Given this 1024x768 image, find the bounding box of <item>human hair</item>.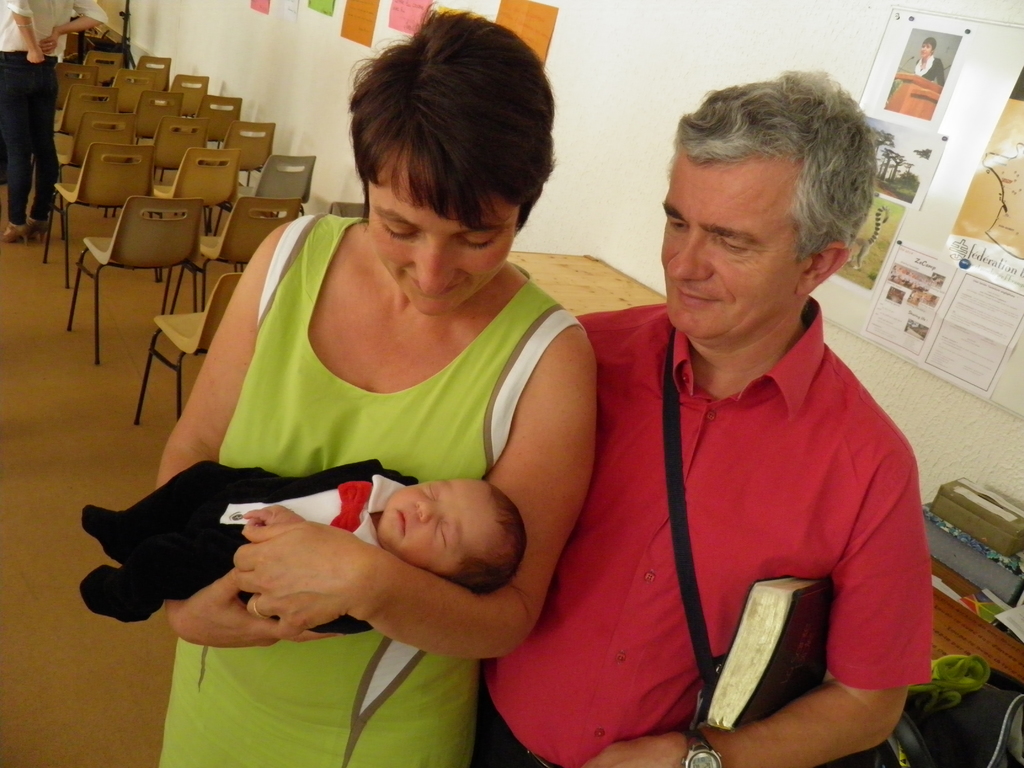
x1=442, y1=483, x2=528, y2=598.
